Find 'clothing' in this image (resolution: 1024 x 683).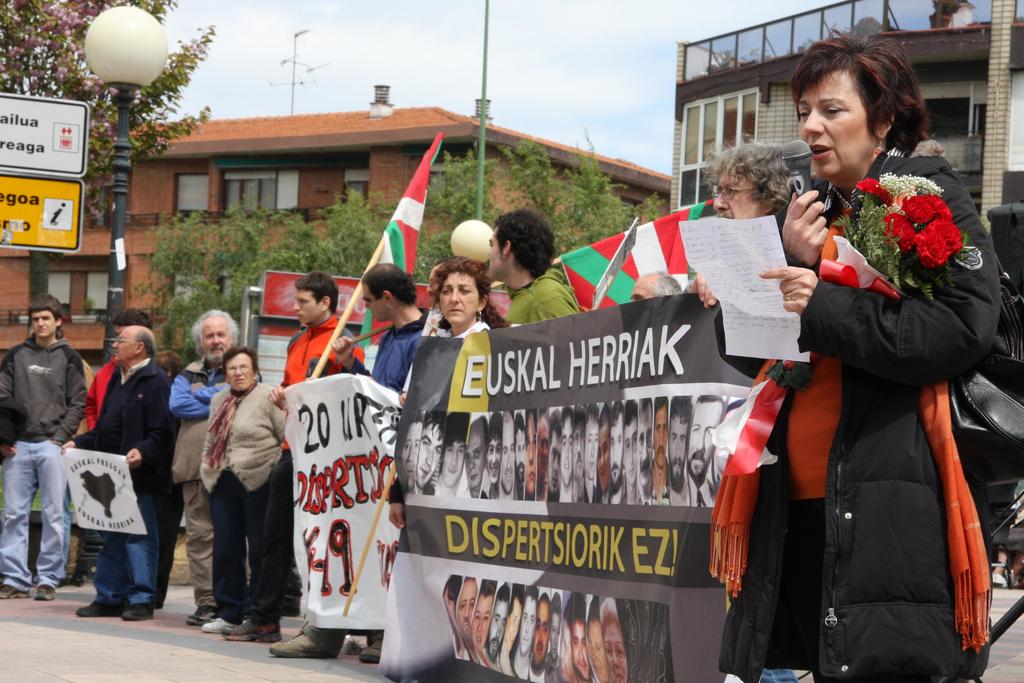
<region>504, 260, 588, 317</region>.
